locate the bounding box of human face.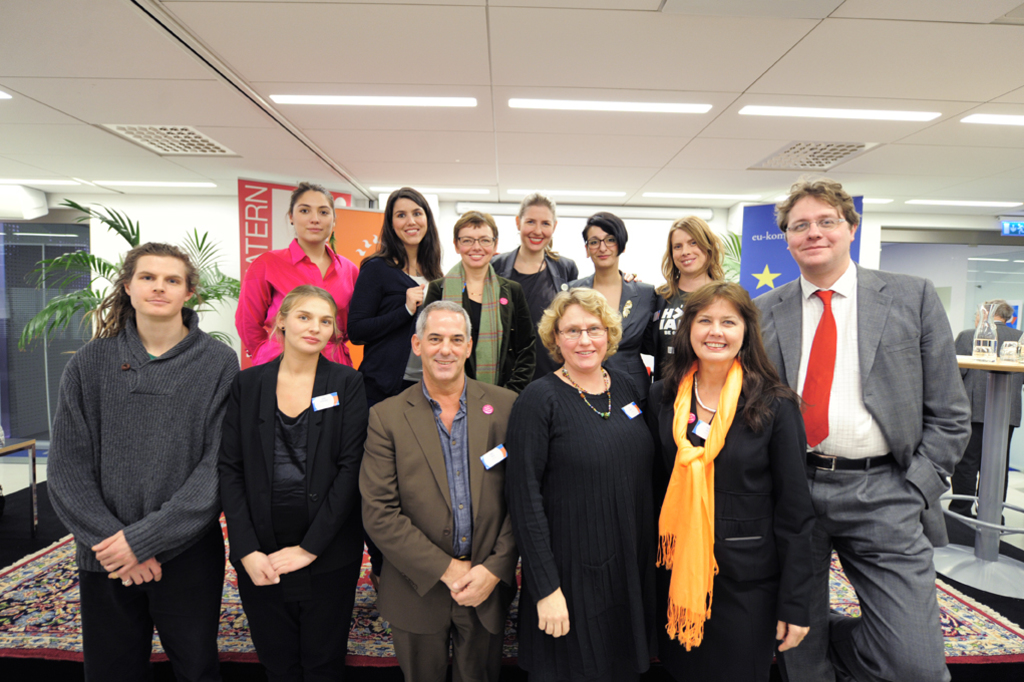
Bounding box: <region>776, 199, 851, 264</region>.
